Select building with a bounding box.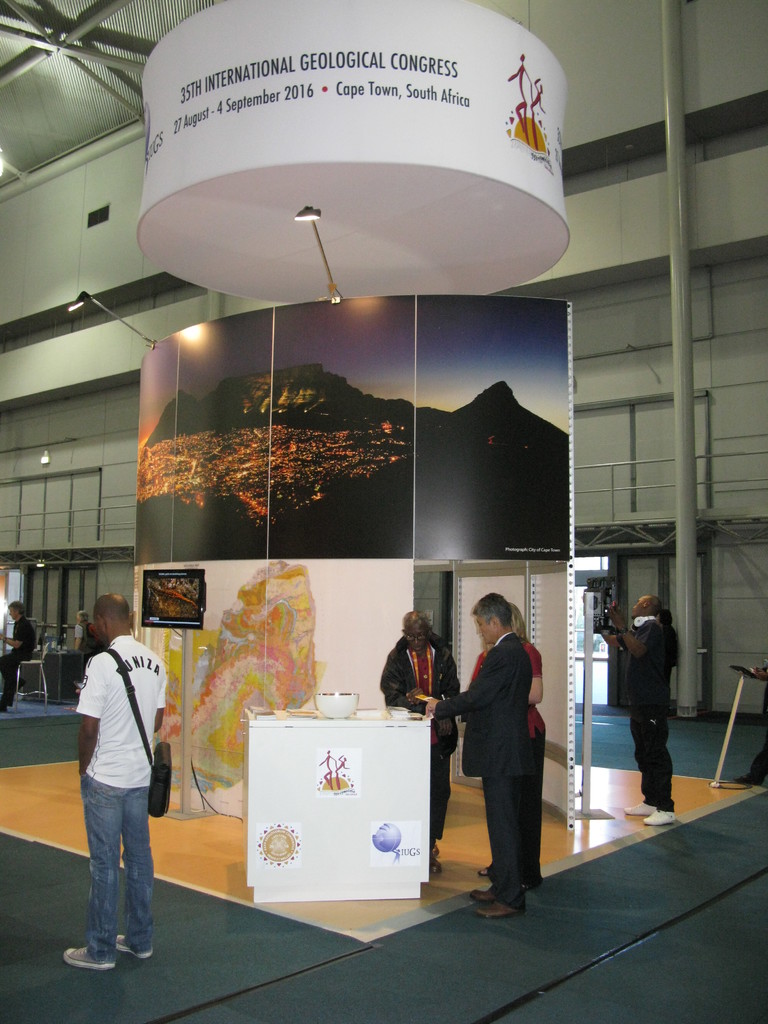
x1=0 y1=1 x2=767 y2=1023.
